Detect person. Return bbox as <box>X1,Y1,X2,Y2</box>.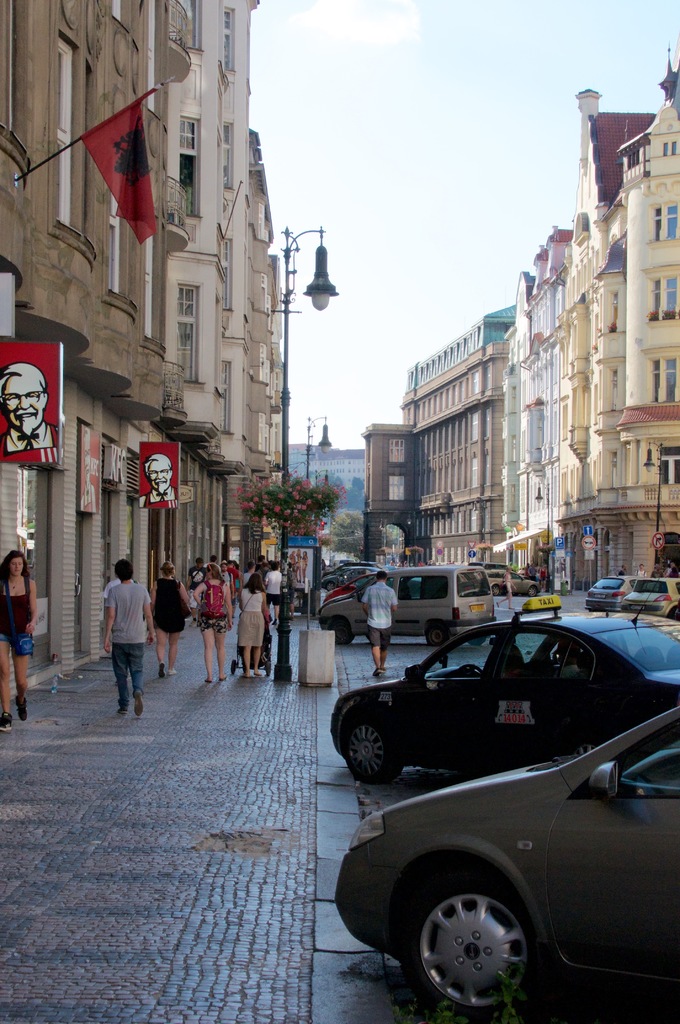
<box>91,552,150,726</box>.
